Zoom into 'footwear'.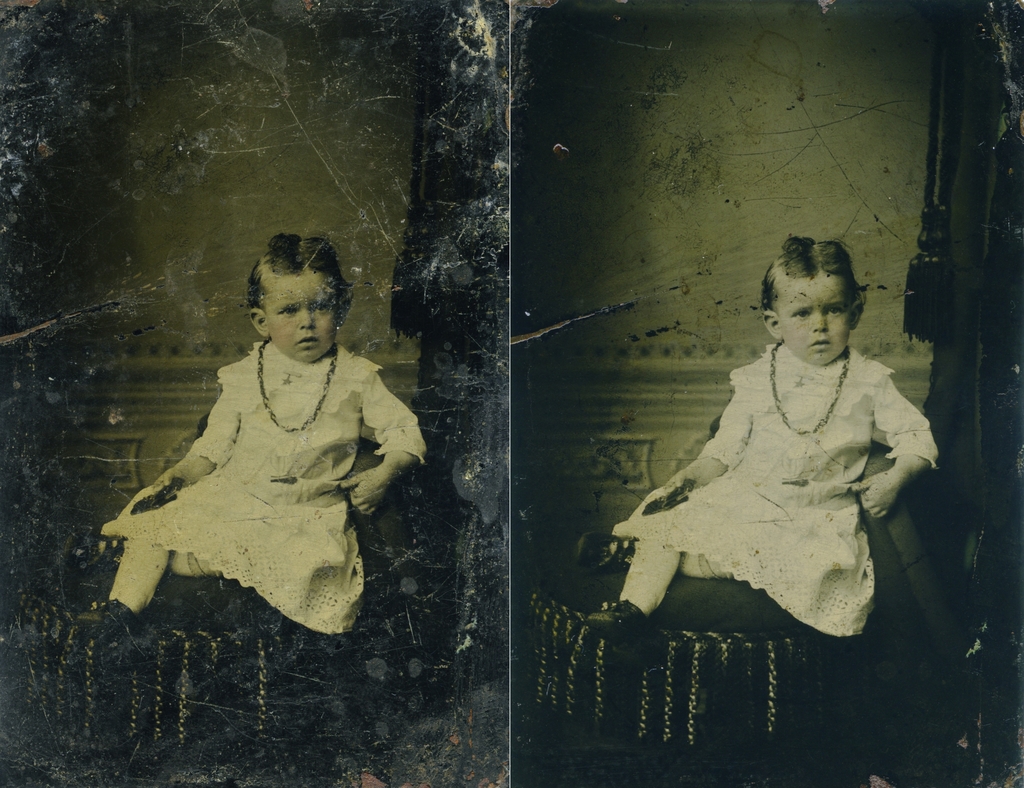
Zoom target: (left=75, top=599, right=133, bottom=641).
